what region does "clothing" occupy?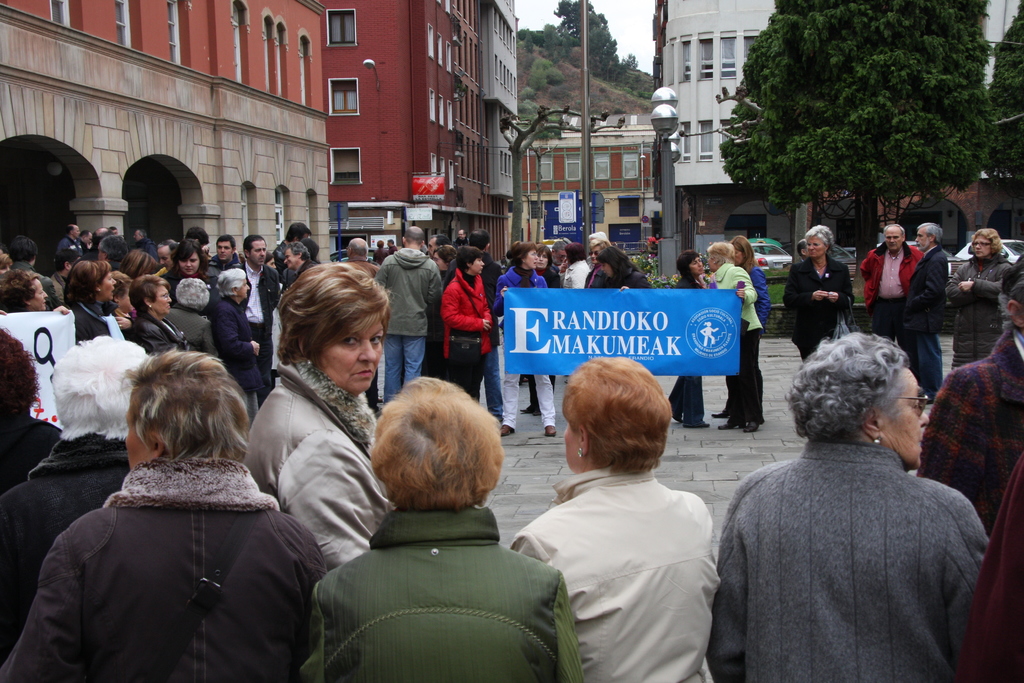
detection(136, 236, 159, 261).
